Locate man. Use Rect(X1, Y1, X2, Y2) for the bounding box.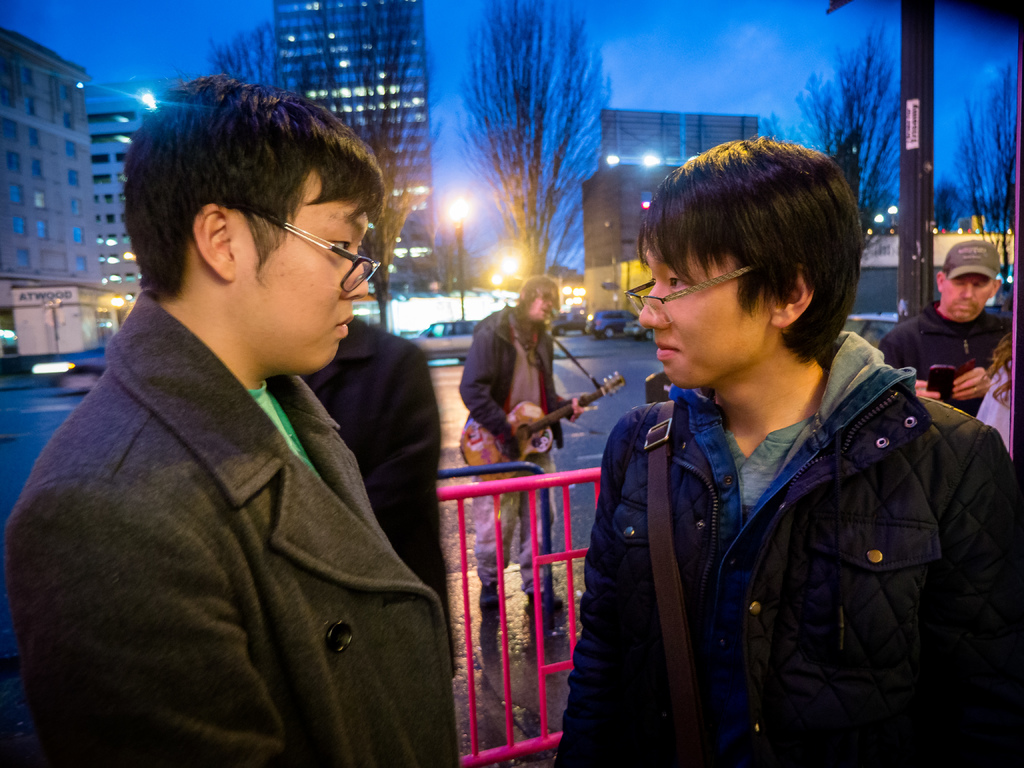
Rect(865, 239, 1022, 423).
